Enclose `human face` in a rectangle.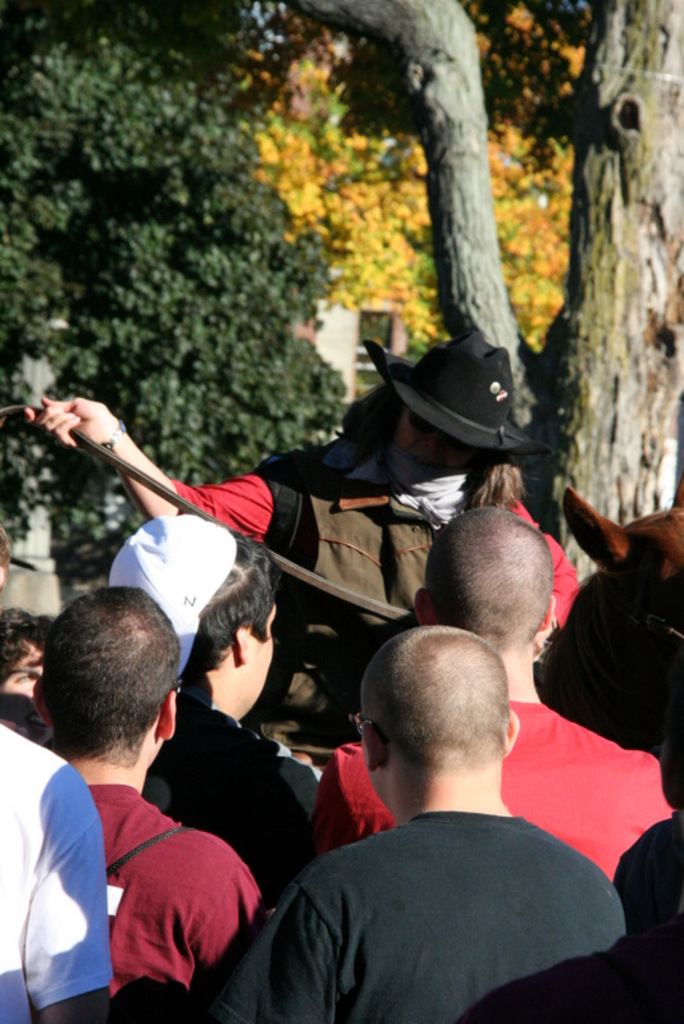
BBox(398, 411, 448, 461).
